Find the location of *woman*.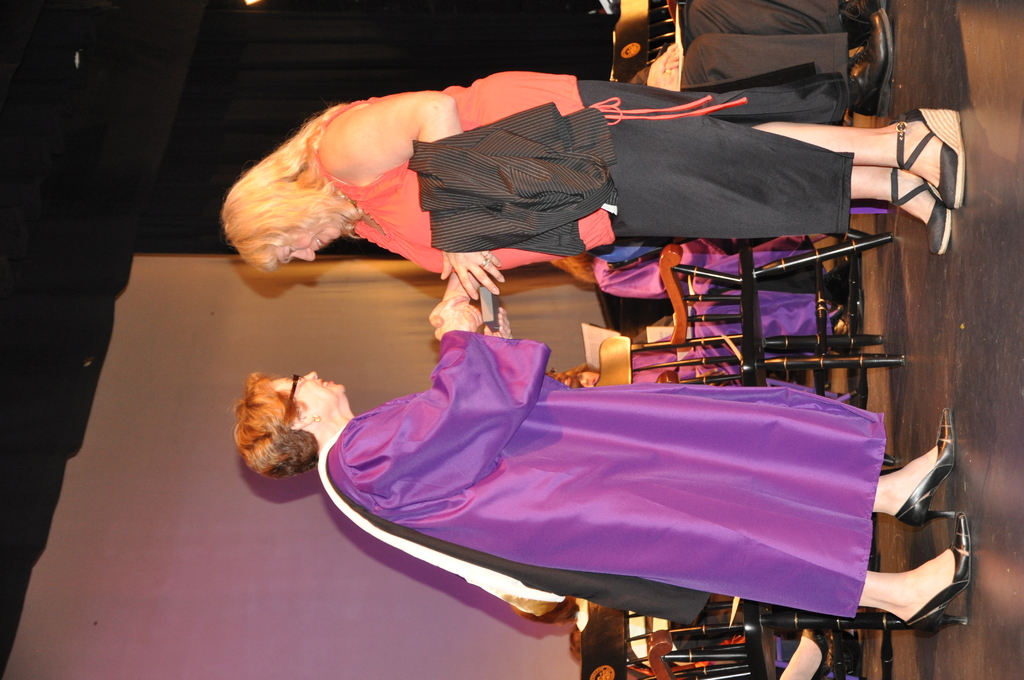
Location: {"x1": 221, "y1": 76, "x2": 962, "y2": 298}.
